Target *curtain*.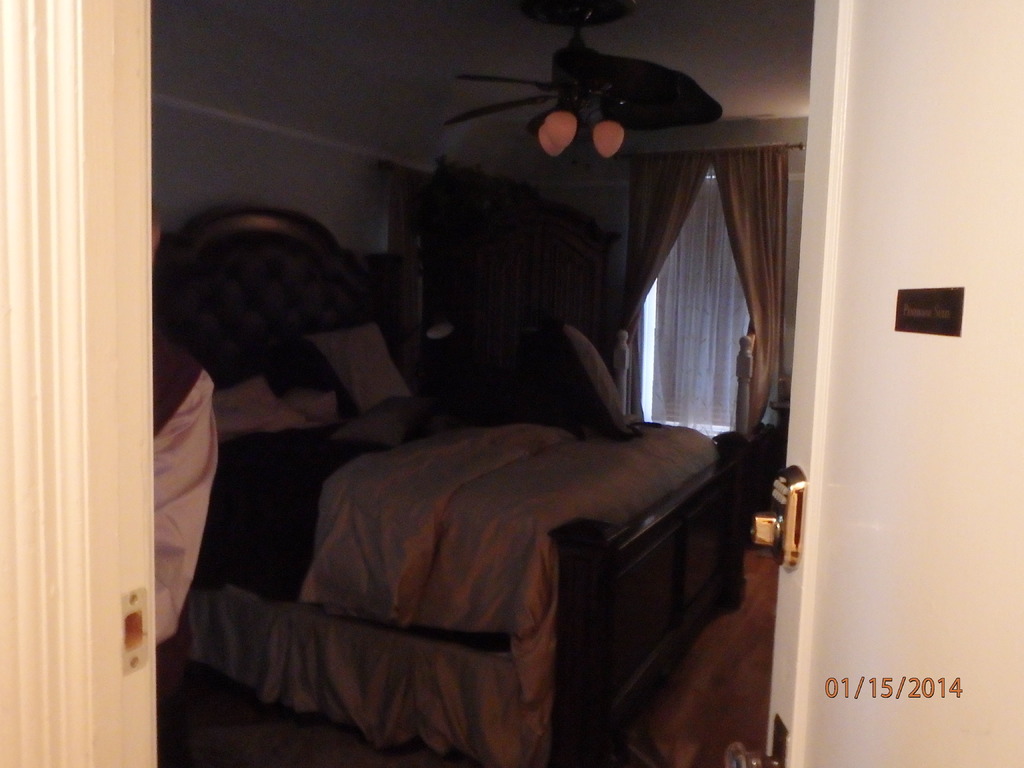
Target region: pyautogui.locateOnScreen(649, 175, 789, 426).
